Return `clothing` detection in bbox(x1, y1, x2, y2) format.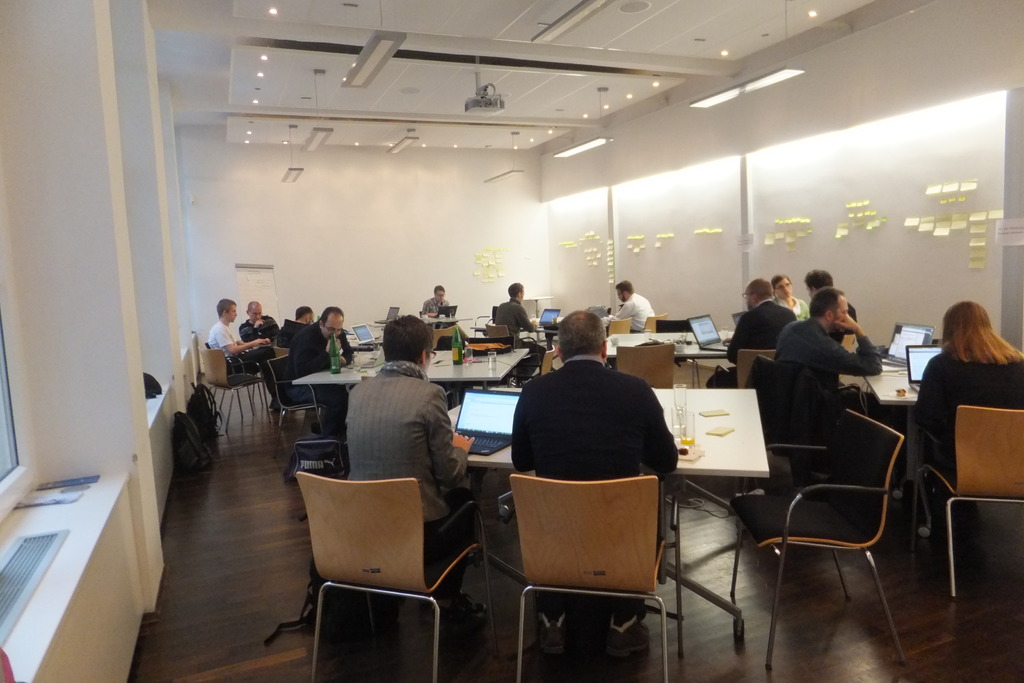
bbox(776, 294, 811, 320).
